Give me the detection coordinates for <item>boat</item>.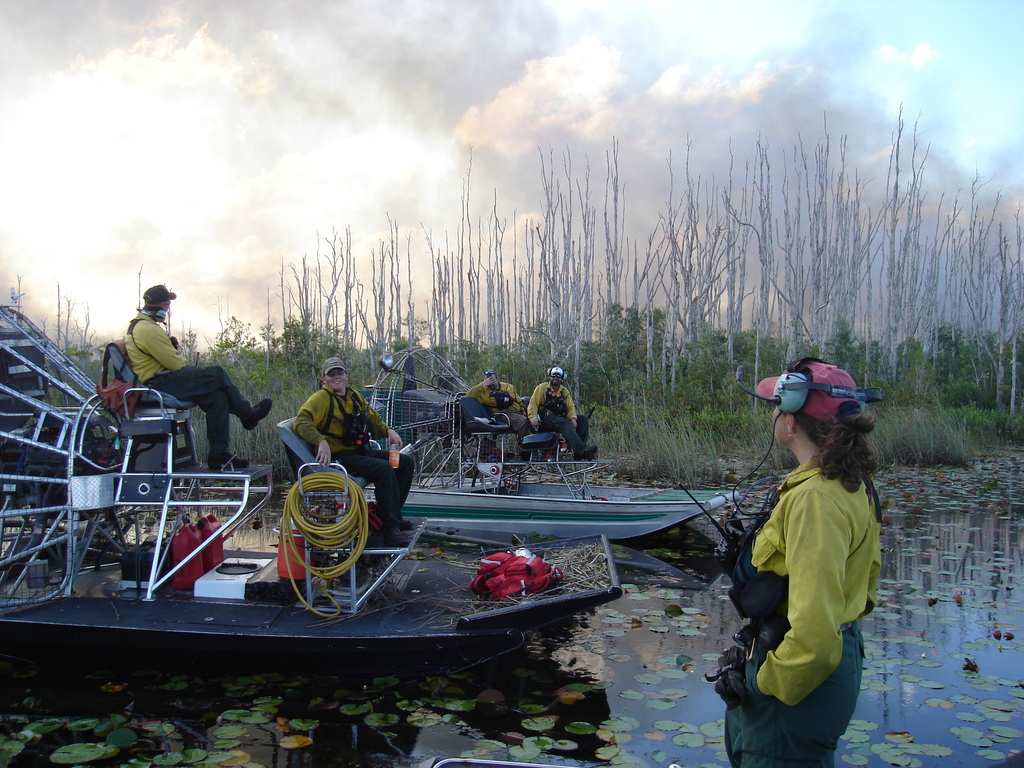
bbox=(369, 344, 746, 550).
